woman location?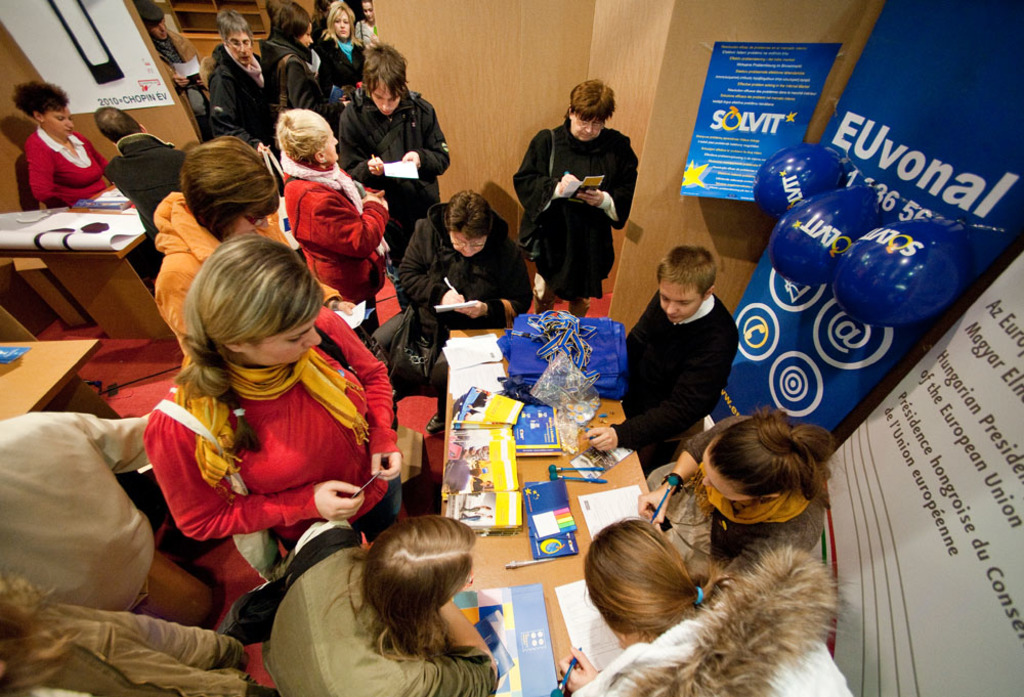
bbox=(249, 505, 525, 691)
